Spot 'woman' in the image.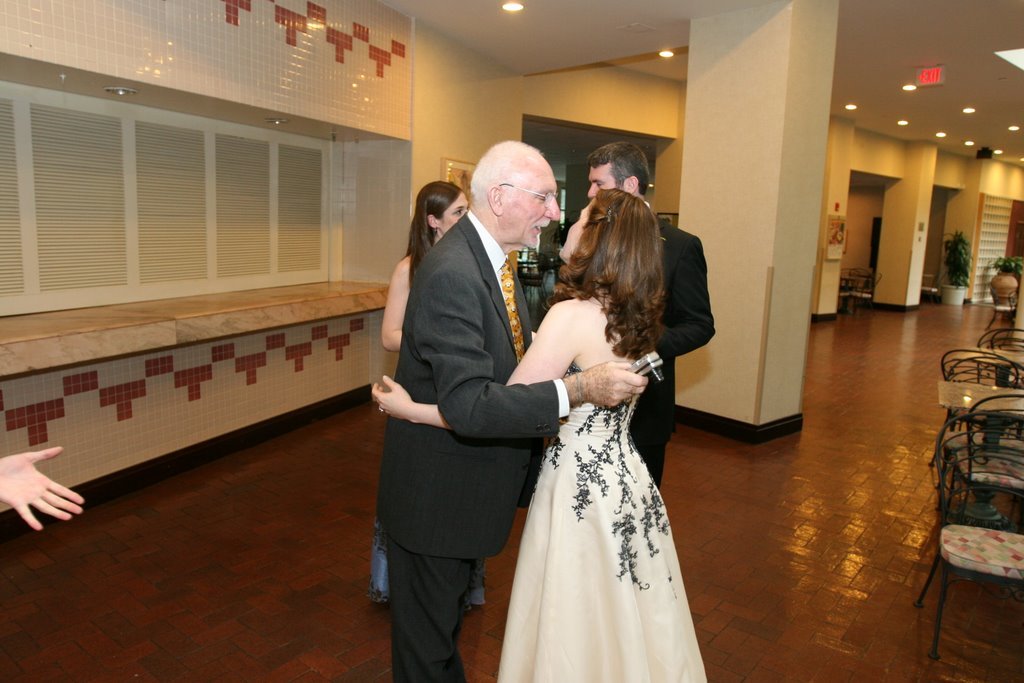
'woman' found at box(361, 180, 489, 616).
